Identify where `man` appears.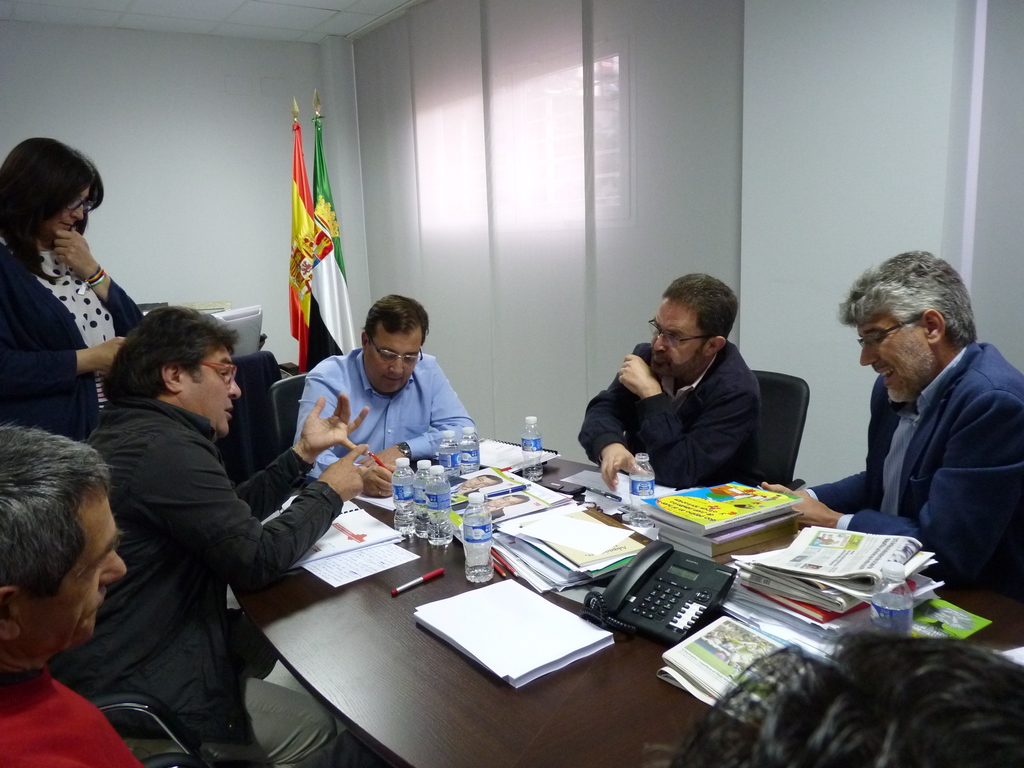
Appears at <bbox>295, 291, 483, 498</bbox>.
